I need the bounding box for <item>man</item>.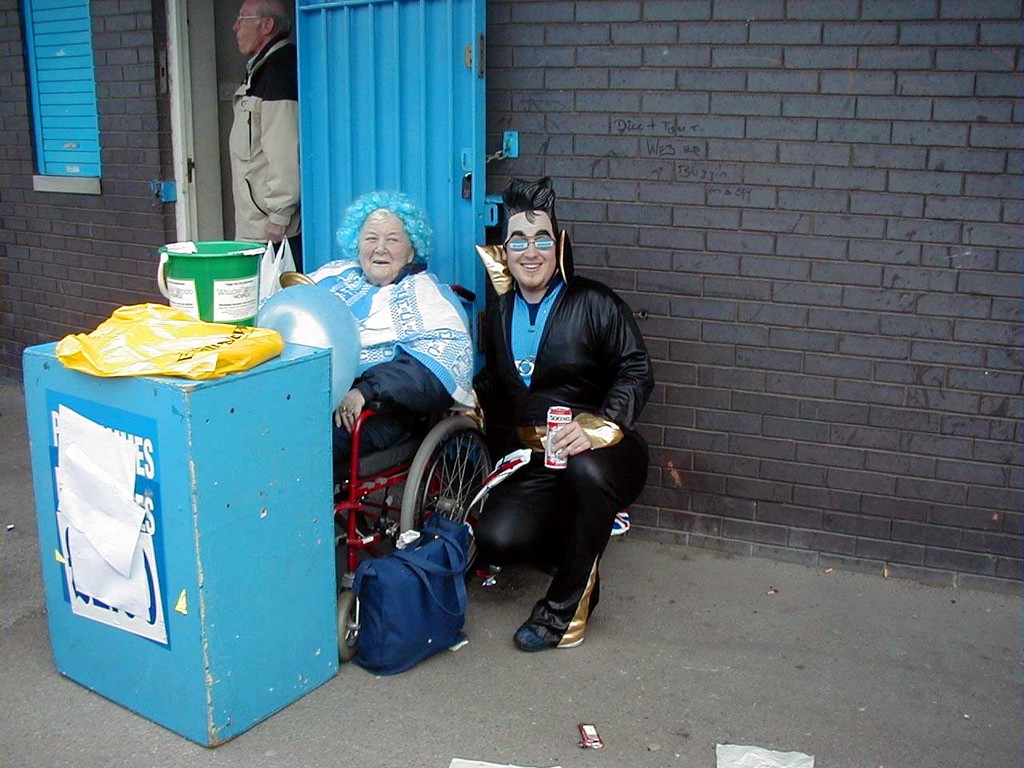
Here it is: box(218, 0, 312, 307).
